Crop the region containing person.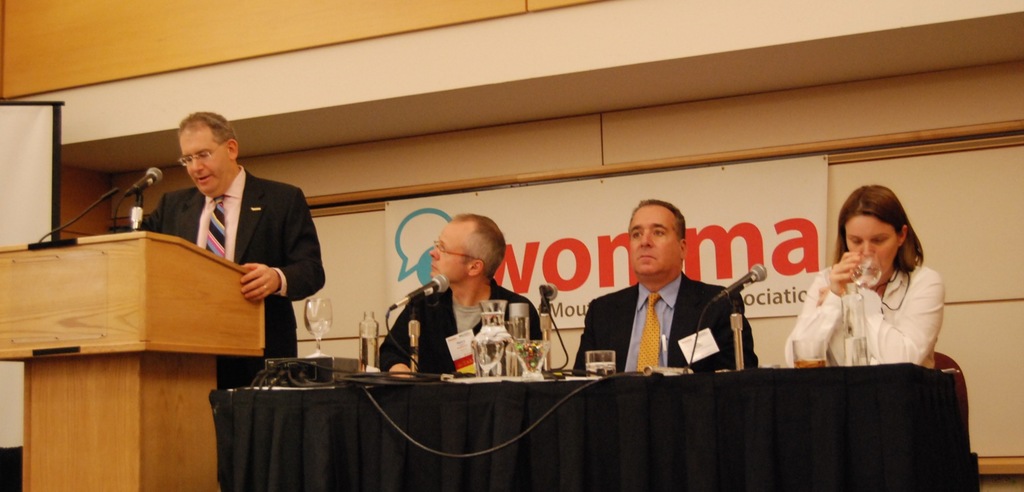
Crop region: Rect(109, 111, 323, 388).
